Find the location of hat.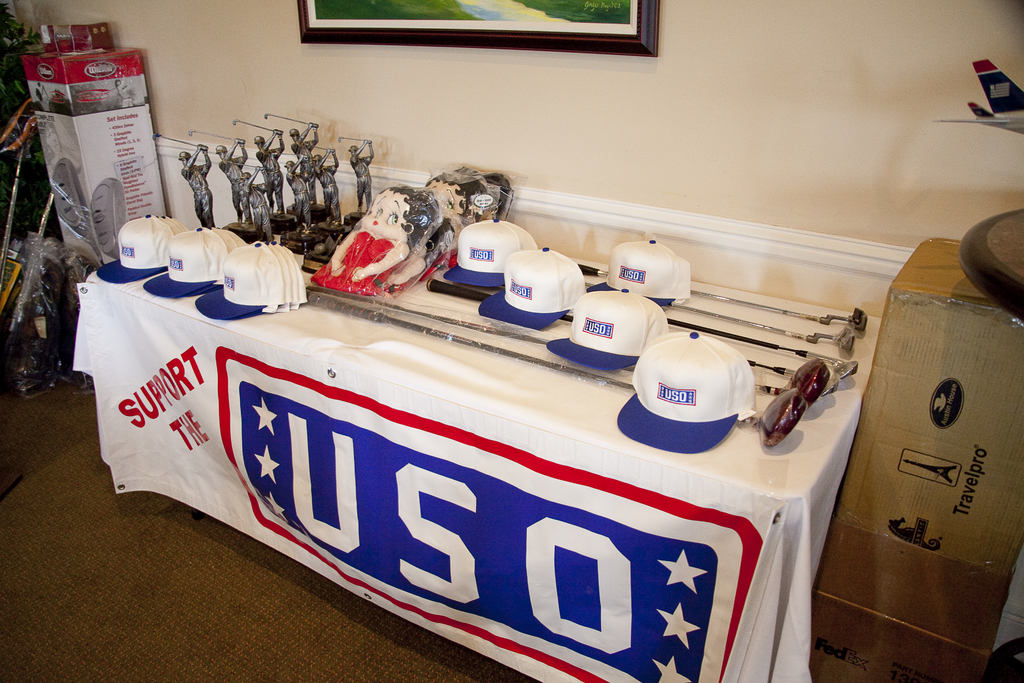
Location: [x1=444, y1=216, x2=532, y2=287].
